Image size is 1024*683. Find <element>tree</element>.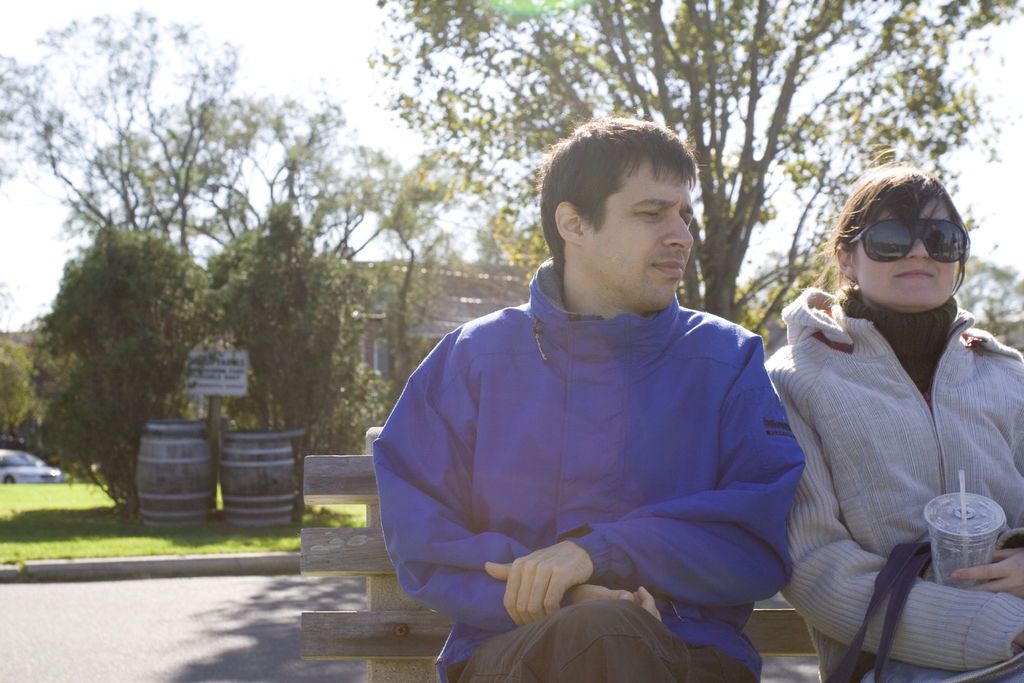
Rect(38, 87, 406, 355).
